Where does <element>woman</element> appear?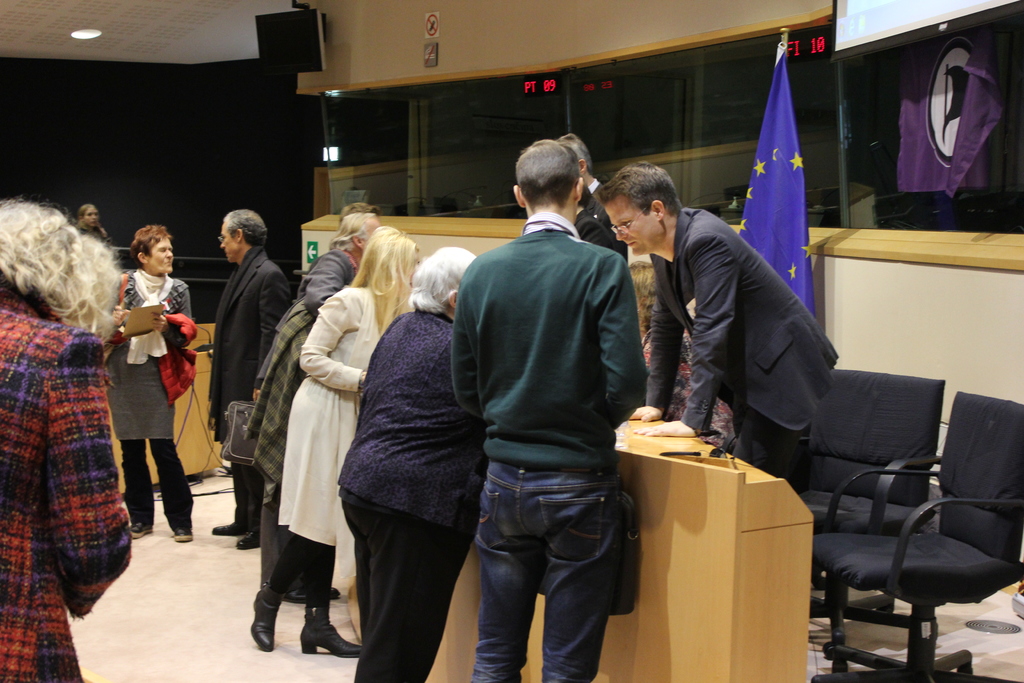
Appears at locate(68, 203, 107, 243).
